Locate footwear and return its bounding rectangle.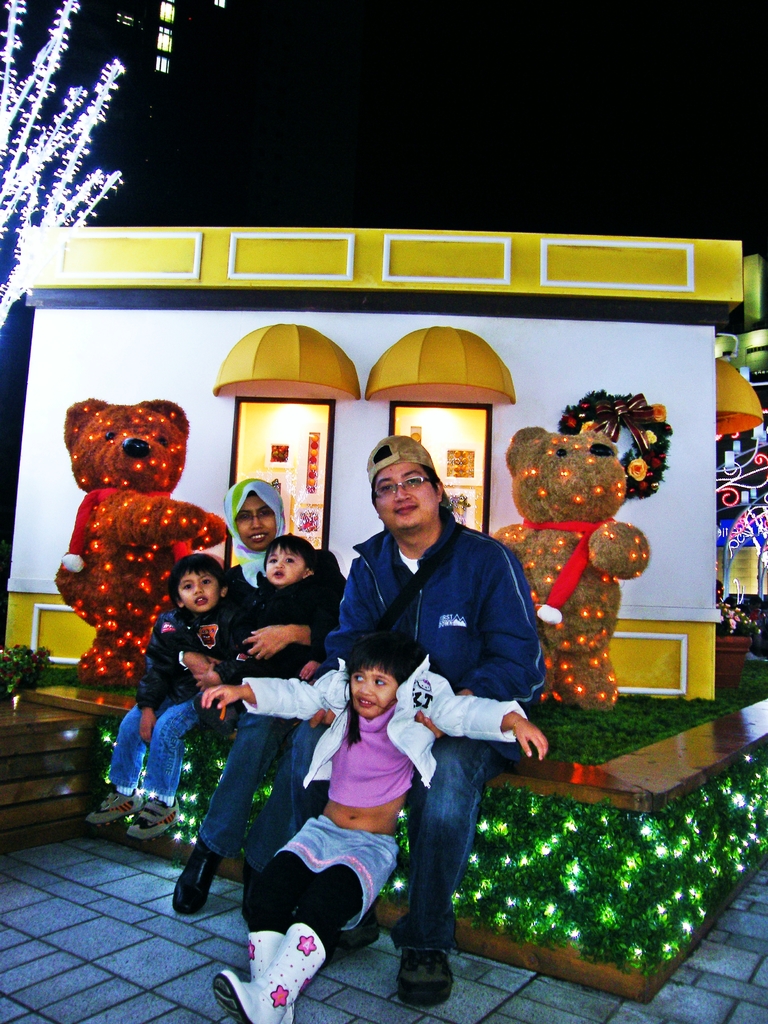
[left=81, top=785, right=148, bottom=827].
